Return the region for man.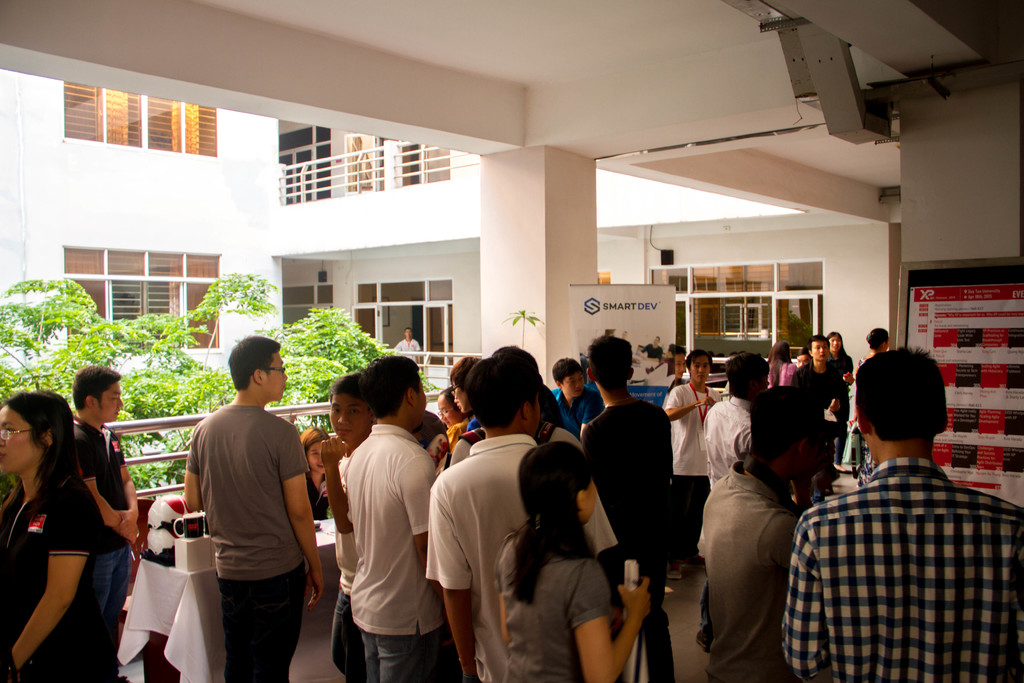
550:355:606:441.
